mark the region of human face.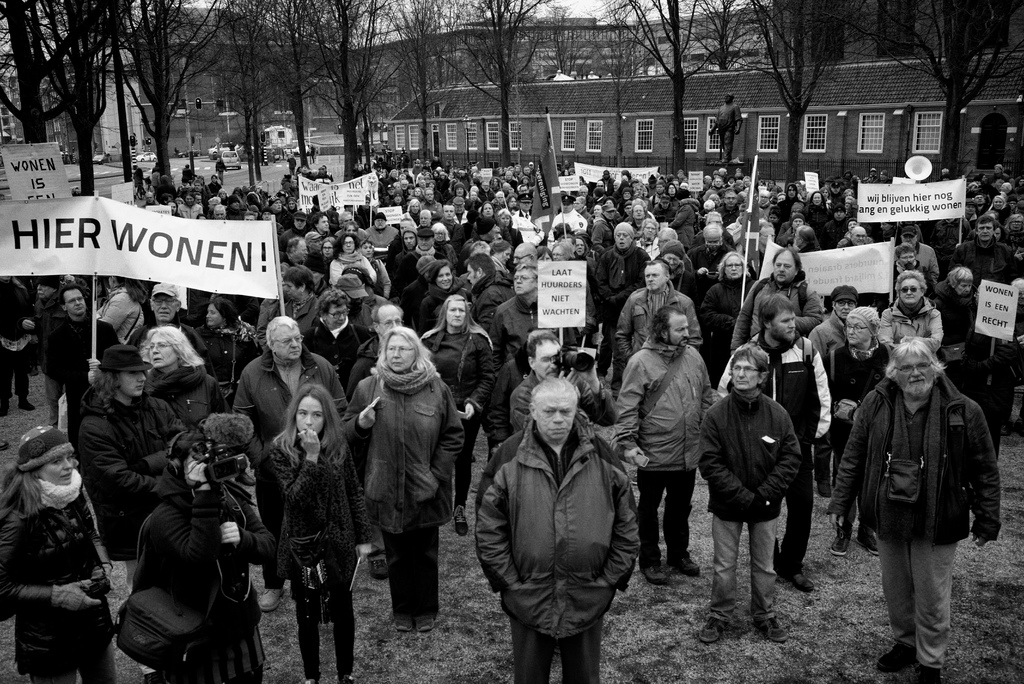
Region: [218,192,226,199].
